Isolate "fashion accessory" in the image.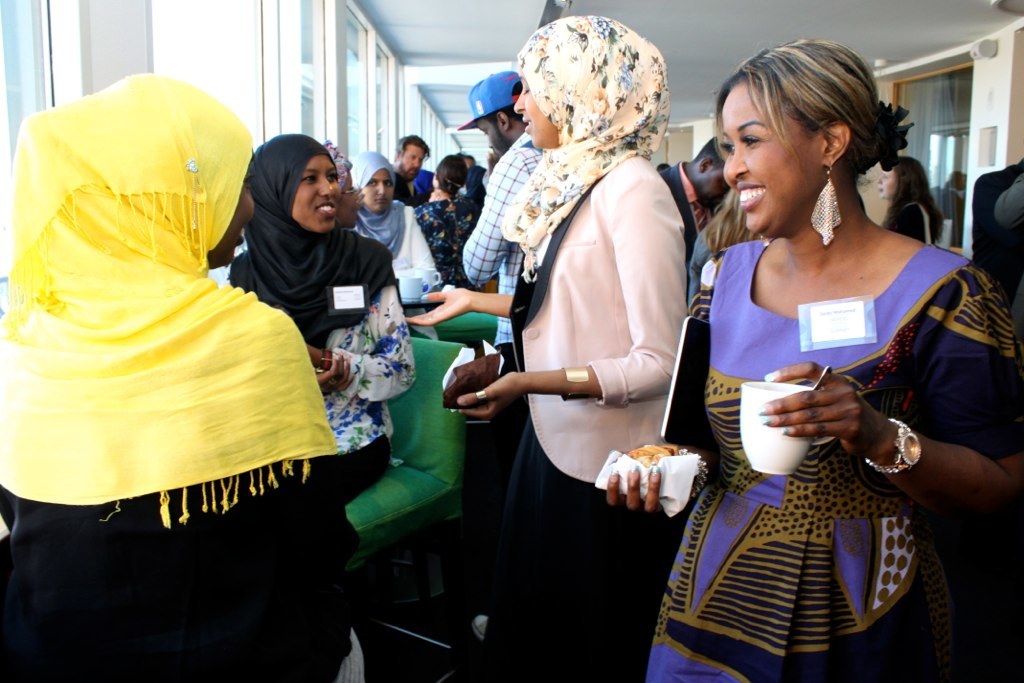
Isolated region: x1=862 y1=417 x2=922 y2=480.
